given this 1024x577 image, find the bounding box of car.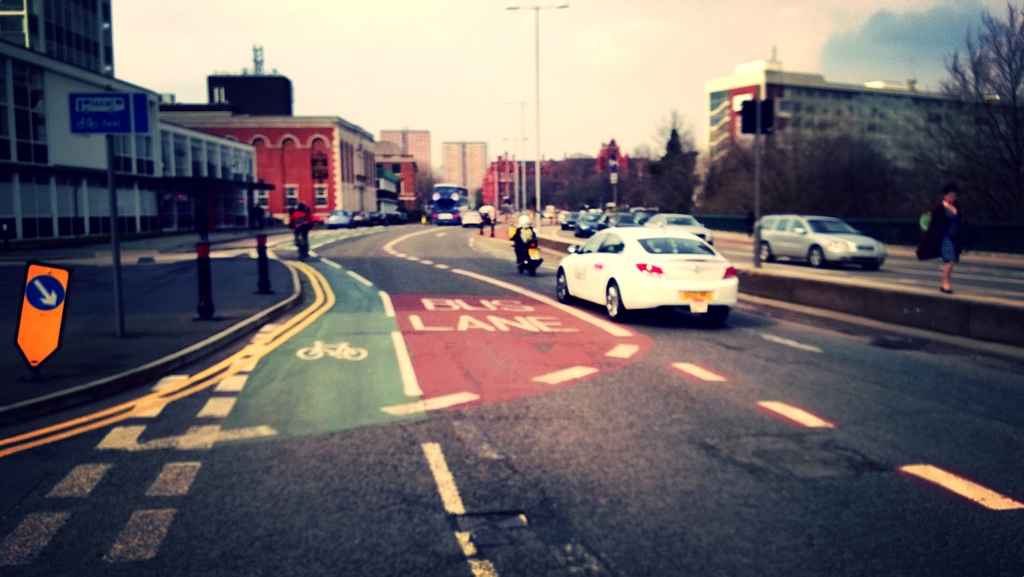
460:209:484:229.
